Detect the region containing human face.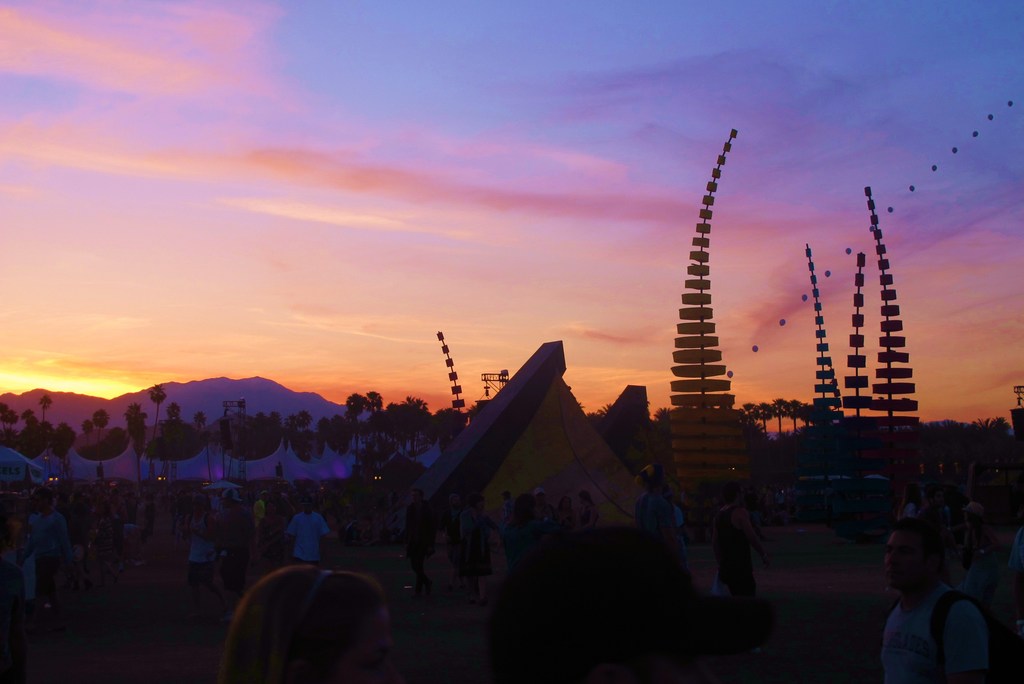
rect(884, 535, 920, 593).
